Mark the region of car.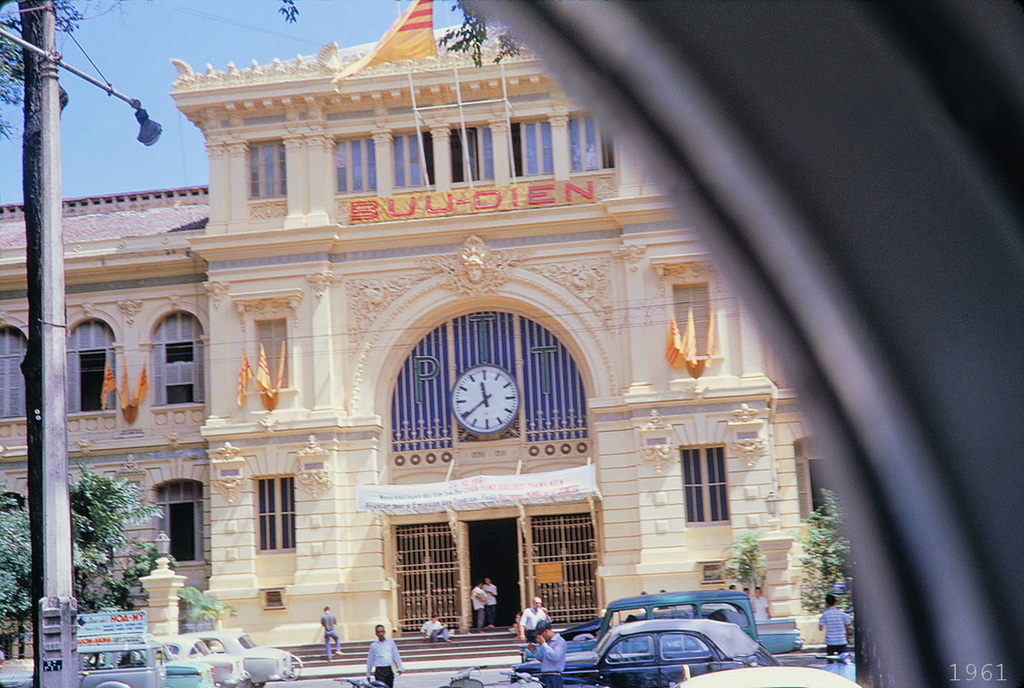
Region: <region>102, 642, 223, 687</region>.
